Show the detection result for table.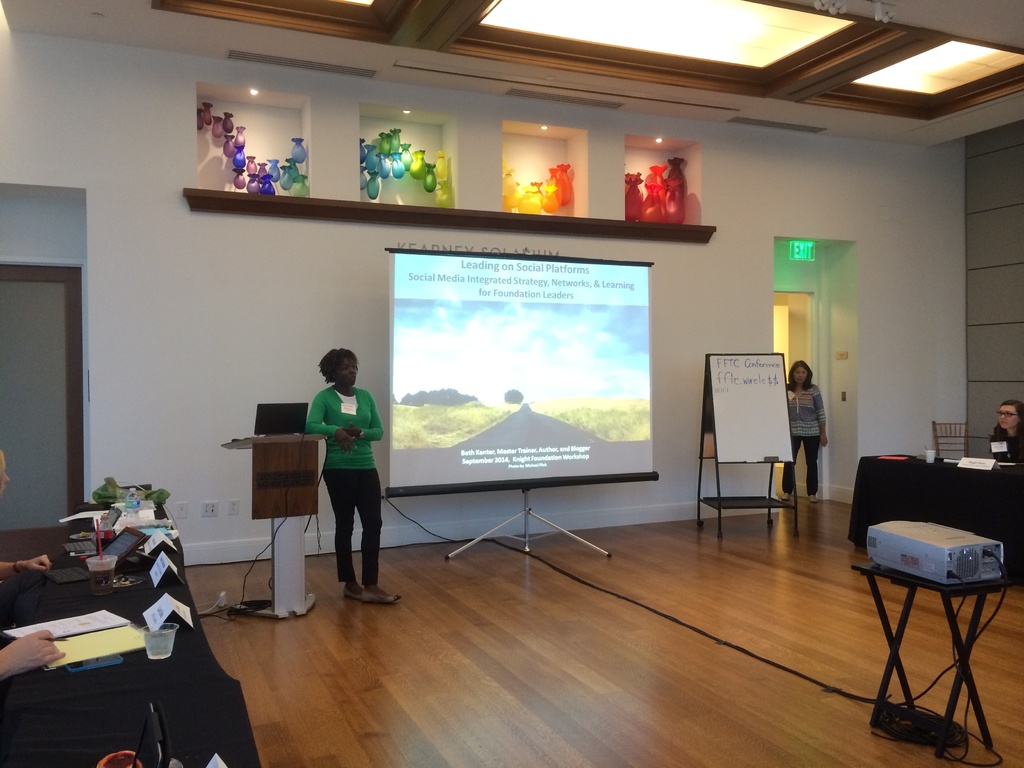
<bbox>852, 456, 1023, 568</bbox>.
